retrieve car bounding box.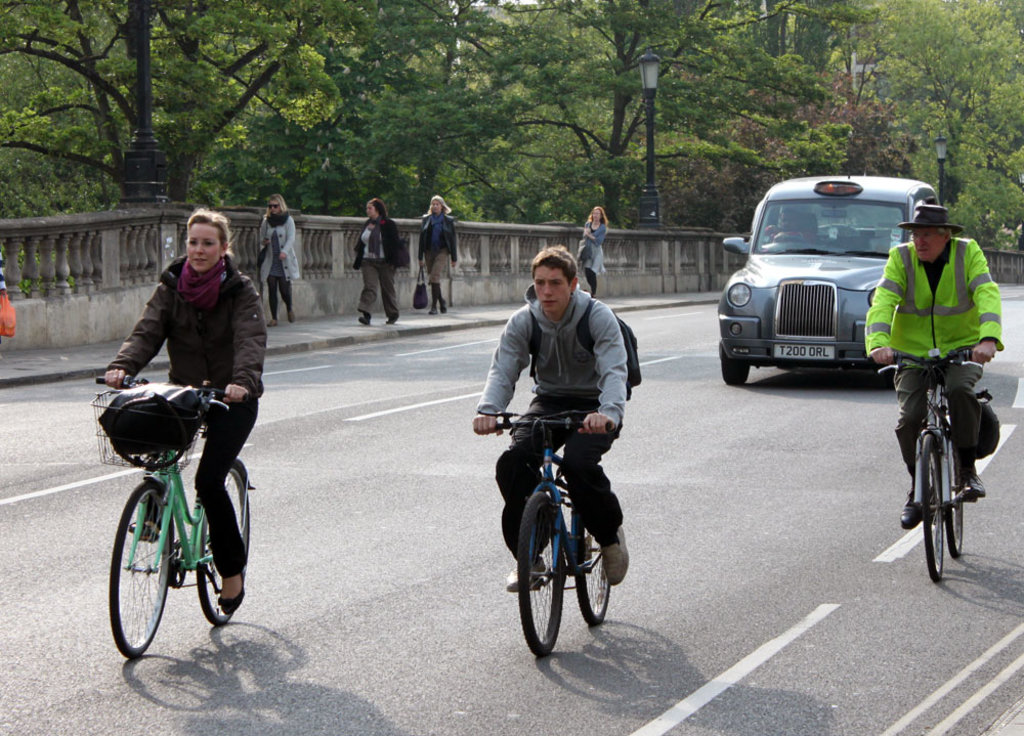
Bounding box: detection(720, 174, 938, 385).
